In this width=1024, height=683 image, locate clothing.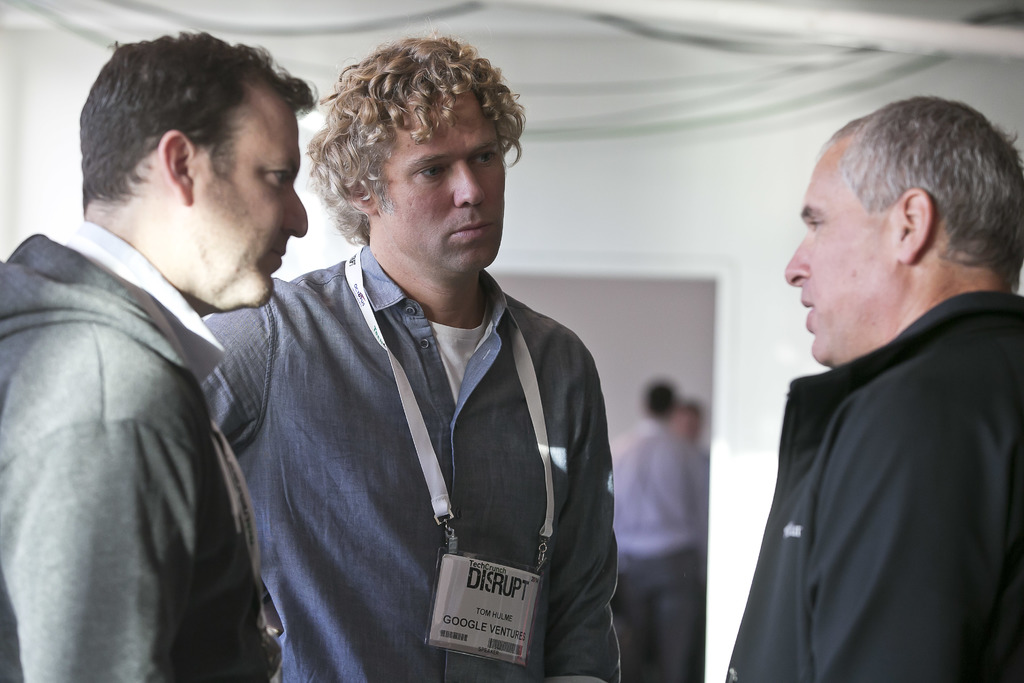
Bounding box: bbox=[195, 240, 625, 682].
